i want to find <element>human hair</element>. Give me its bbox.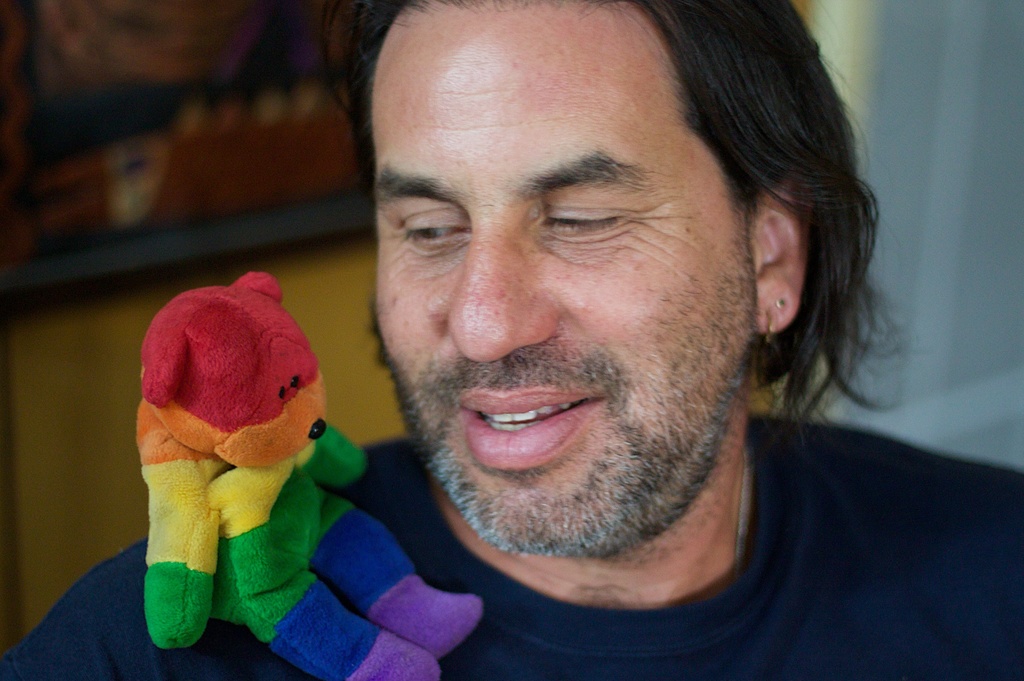
BBox(312, 13, 915, 453).
